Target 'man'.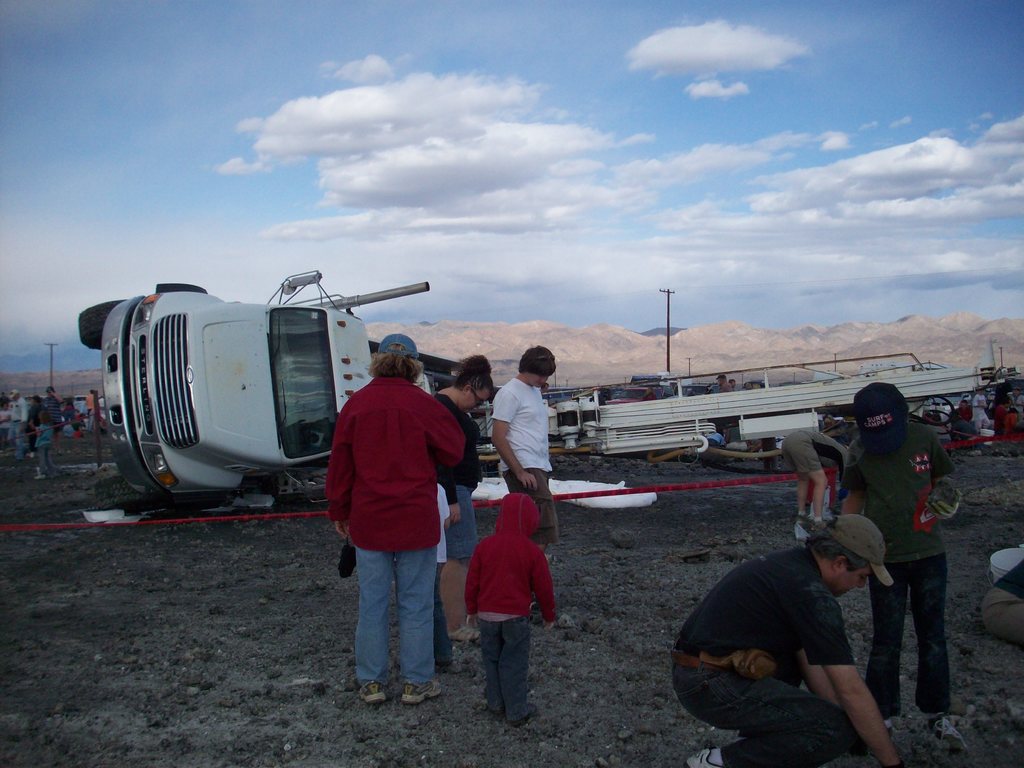
Target region: left=6, top=389, right=29, bottom=461.
